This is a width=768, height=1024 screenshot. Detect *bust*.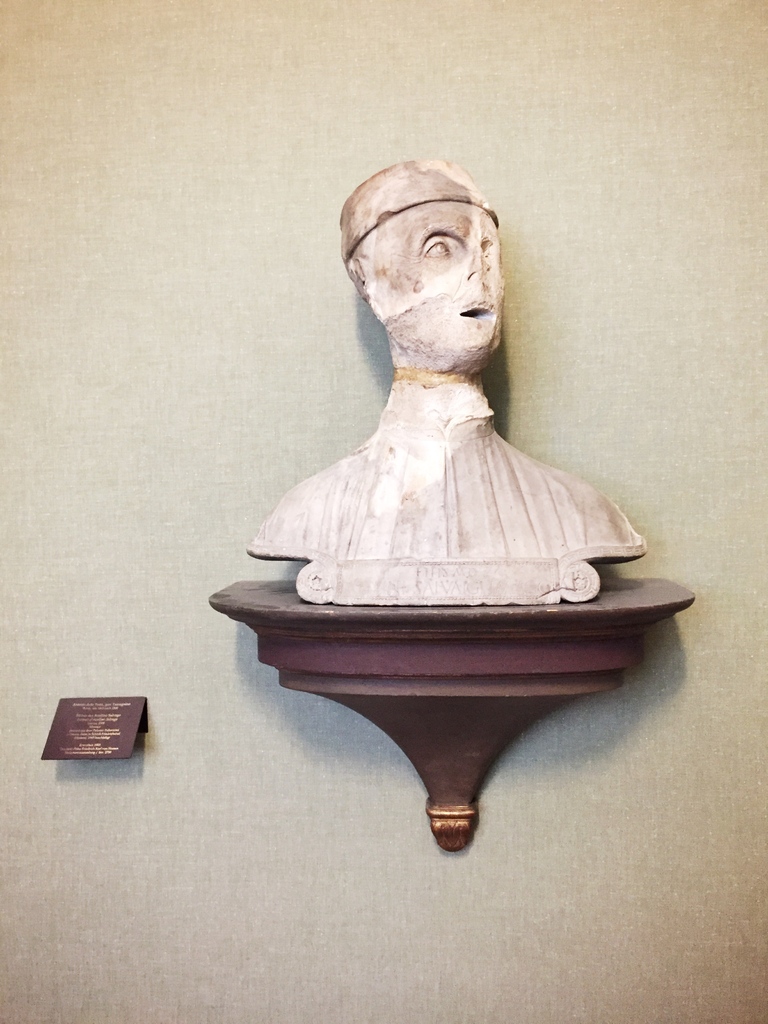
(left=241, top=157, right=651, bottom=603).
